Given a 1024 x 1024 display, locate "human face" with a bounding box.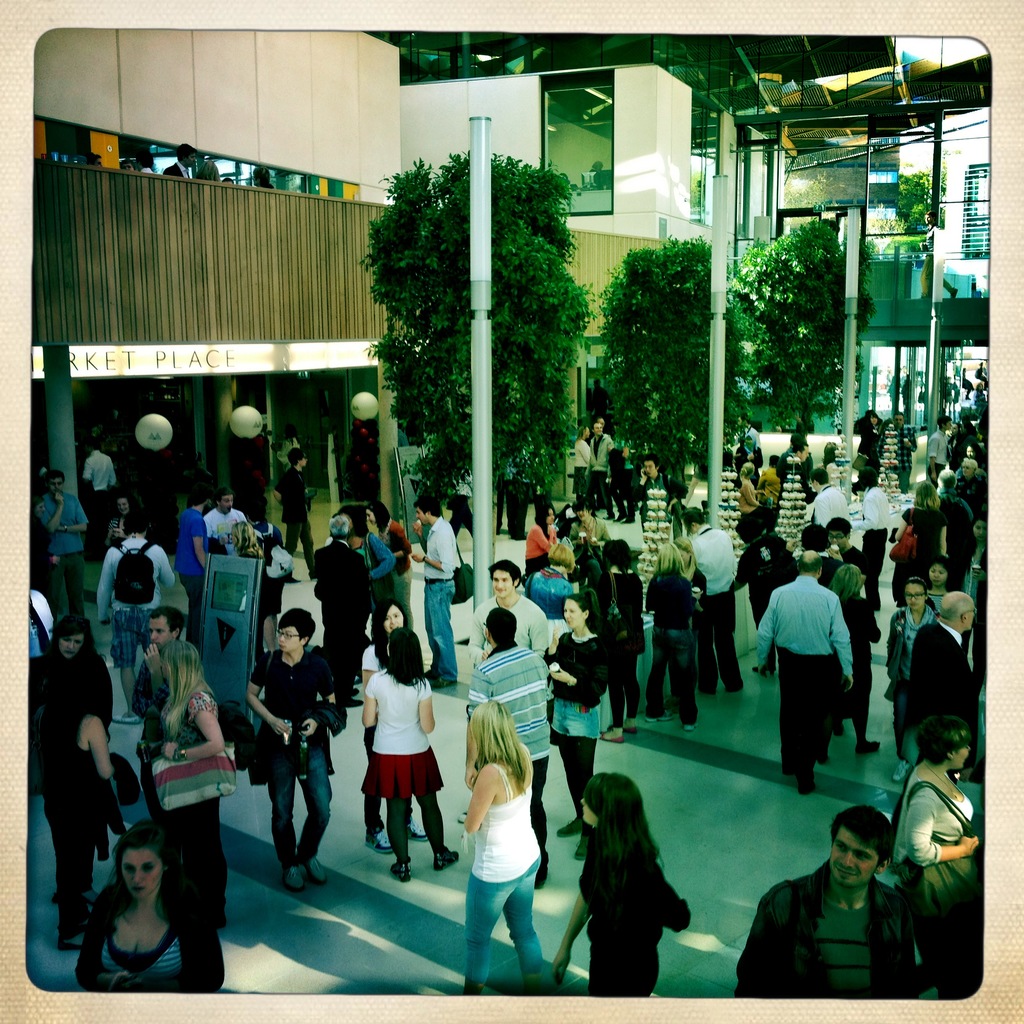
Located: (146,616,172,650).
